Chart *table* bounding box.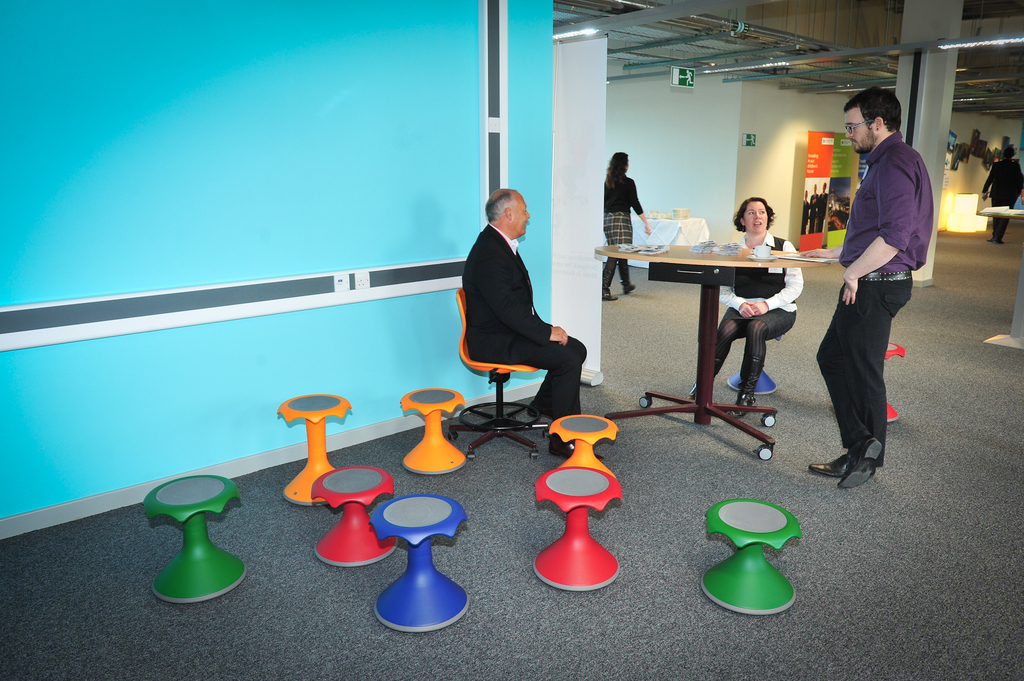
Charted: (x1=615, y1=221, x2=833, y2=418).
